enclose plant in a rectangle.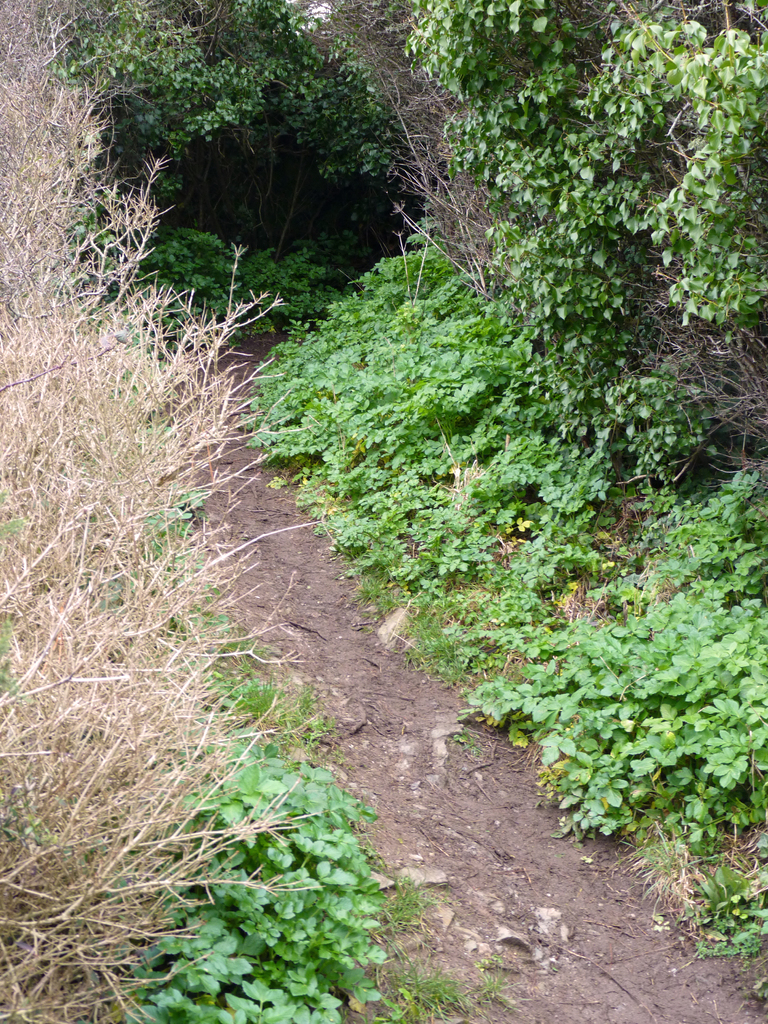
<region>546, 762, 767, 1023</region>.
